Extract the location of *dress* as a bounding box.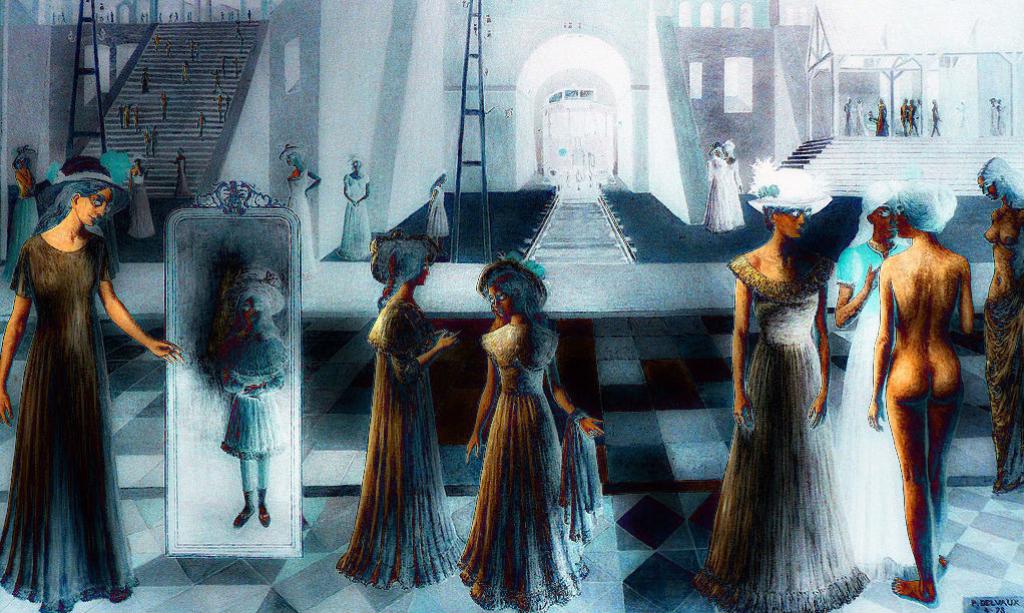
(467, 315, 594, 608).
